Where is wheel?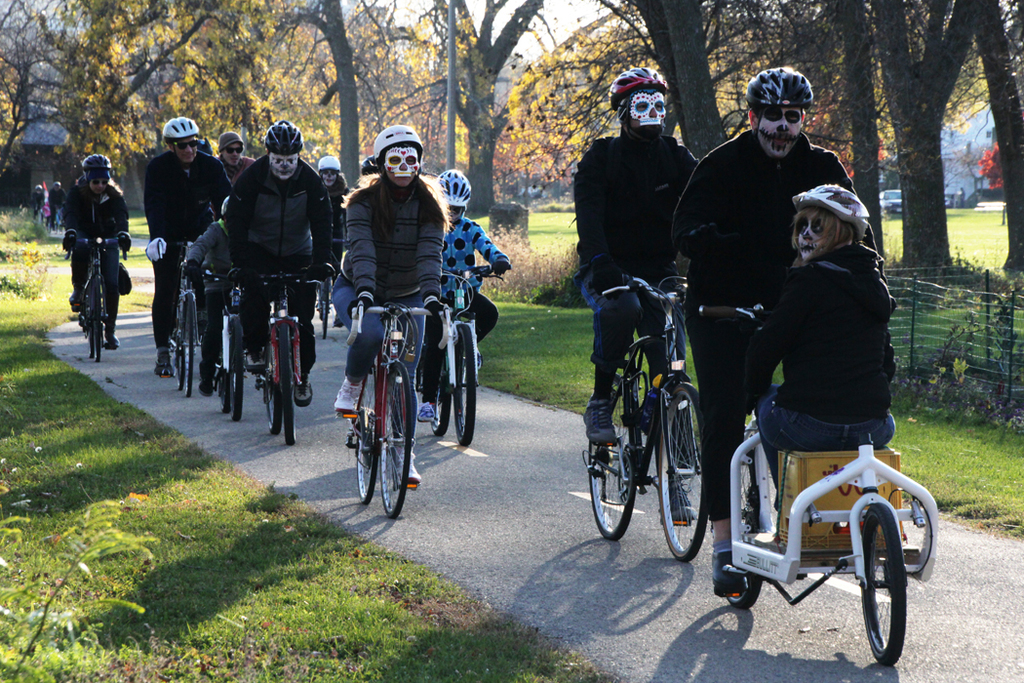
detection(727, 451, 763, 606).
